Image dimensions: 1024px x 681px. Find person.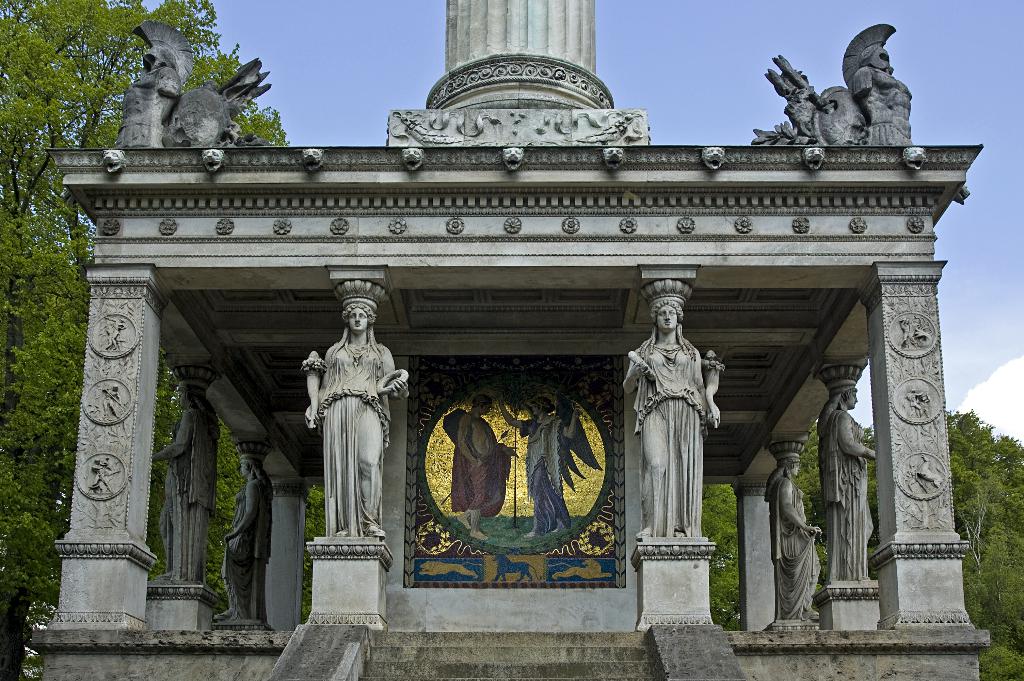
box(450, 392, 496, 532).
